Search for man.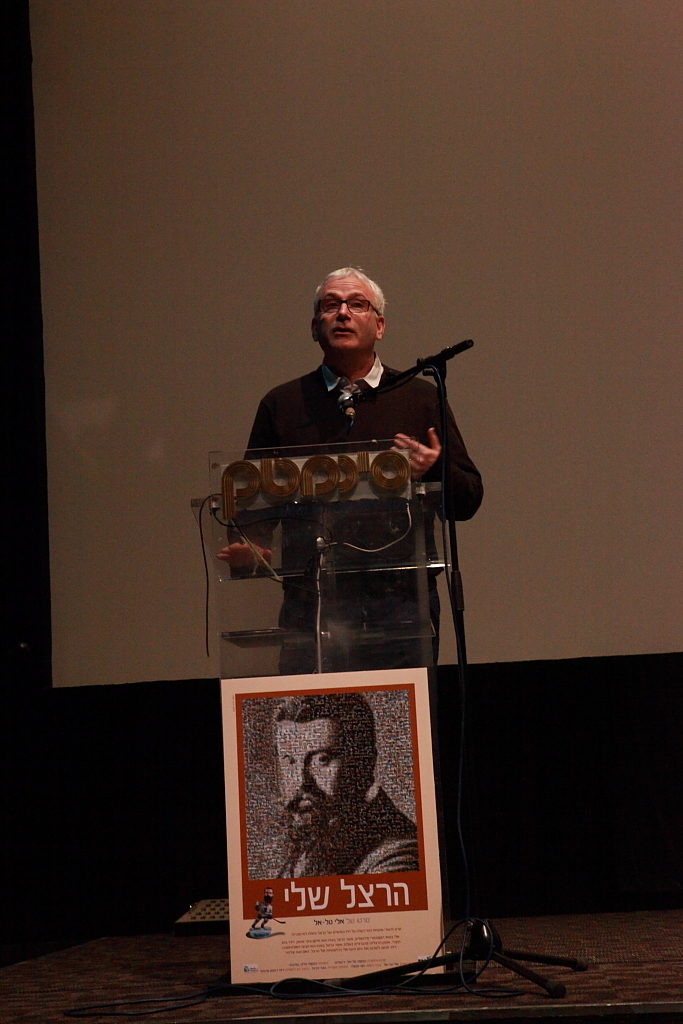
Found at <box>233,266,494,610</box>.
